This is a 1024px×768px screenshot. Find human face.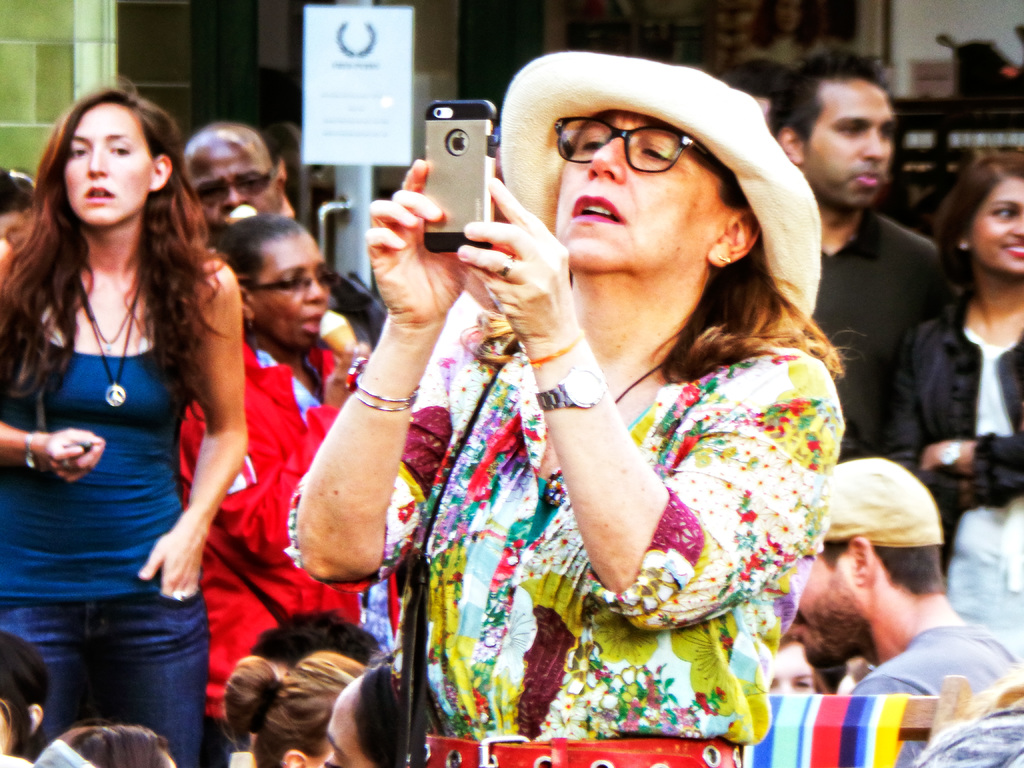
Bounding box: Rect(62, 106, 157, 229).
